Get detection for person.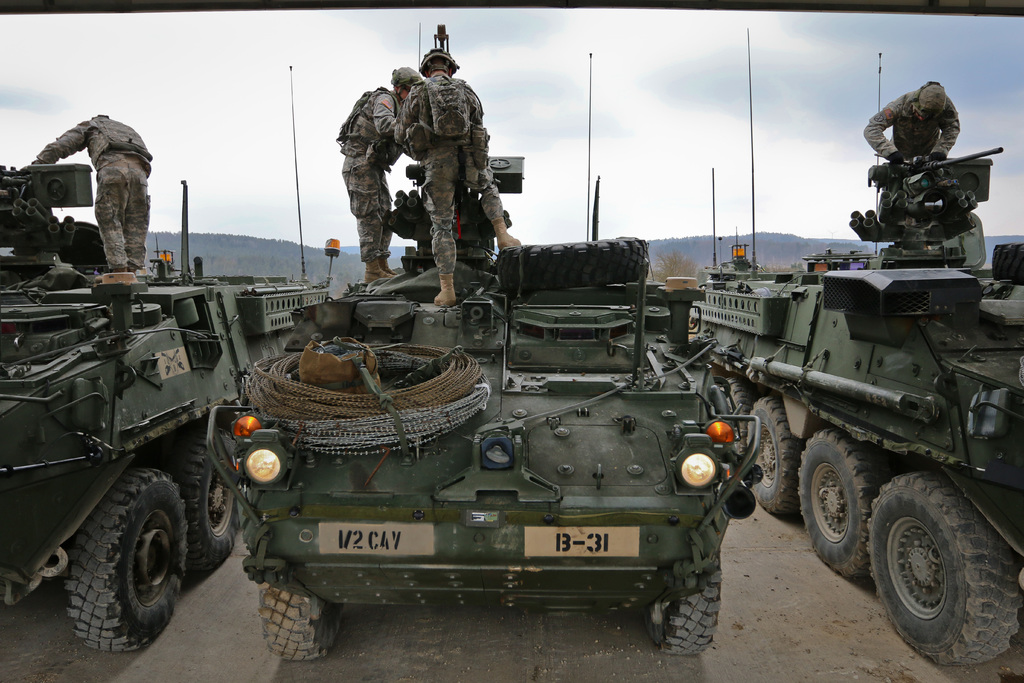
Detection: locate(844, 85, 968, 204).
